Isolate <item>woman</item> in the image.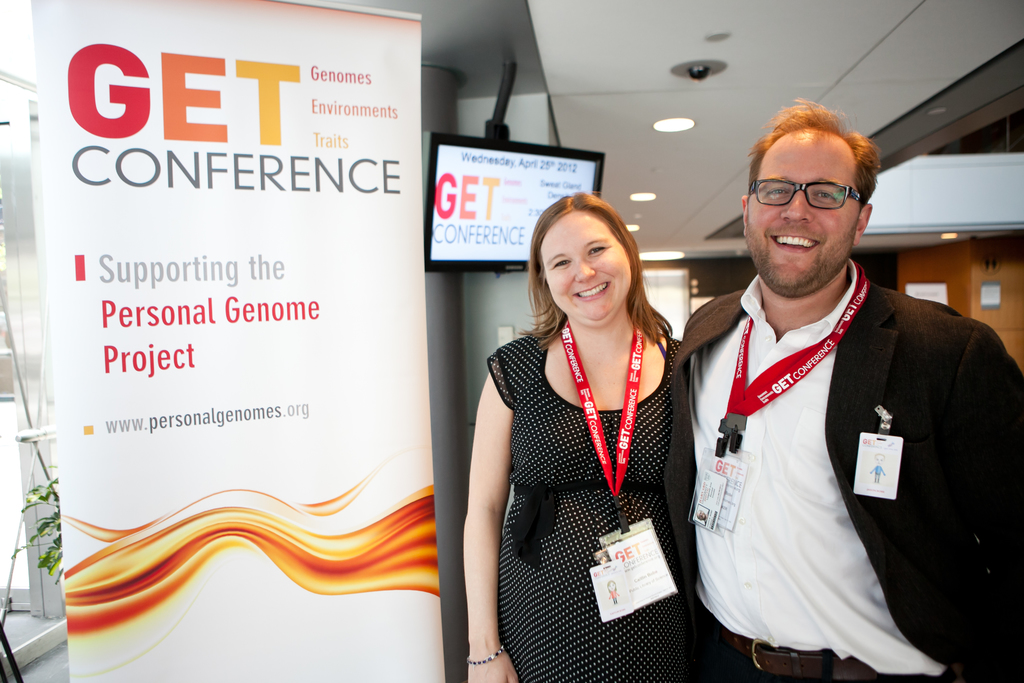
Isolated region: x1=474, y1=186, x2=705, y2=680.
